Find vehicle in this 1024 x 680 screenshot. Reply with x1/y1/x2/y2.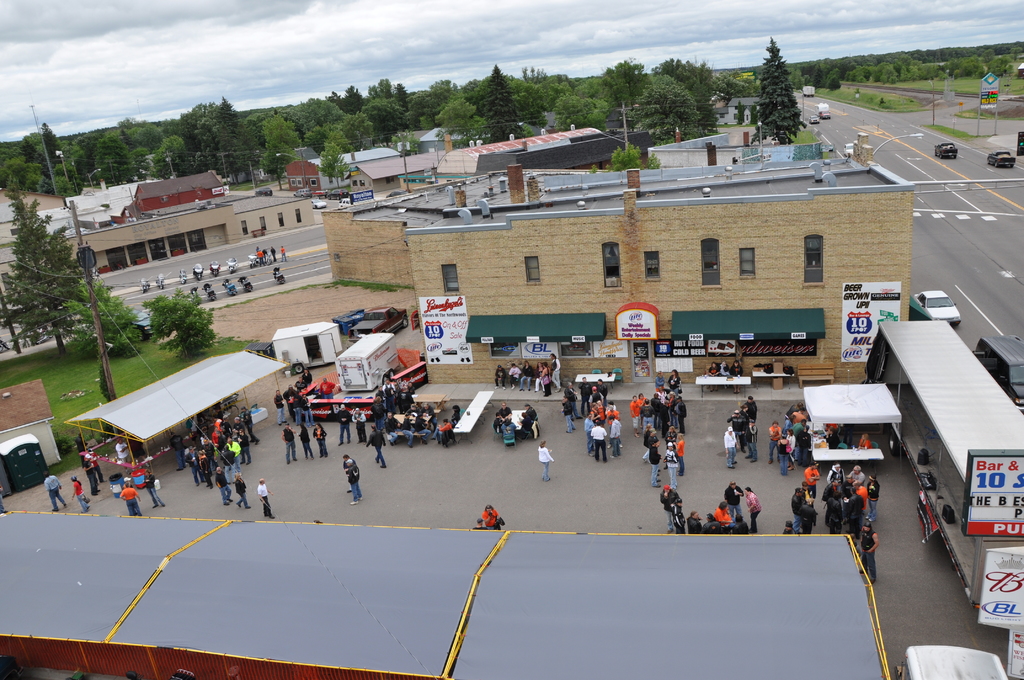
211/256/217/281.
